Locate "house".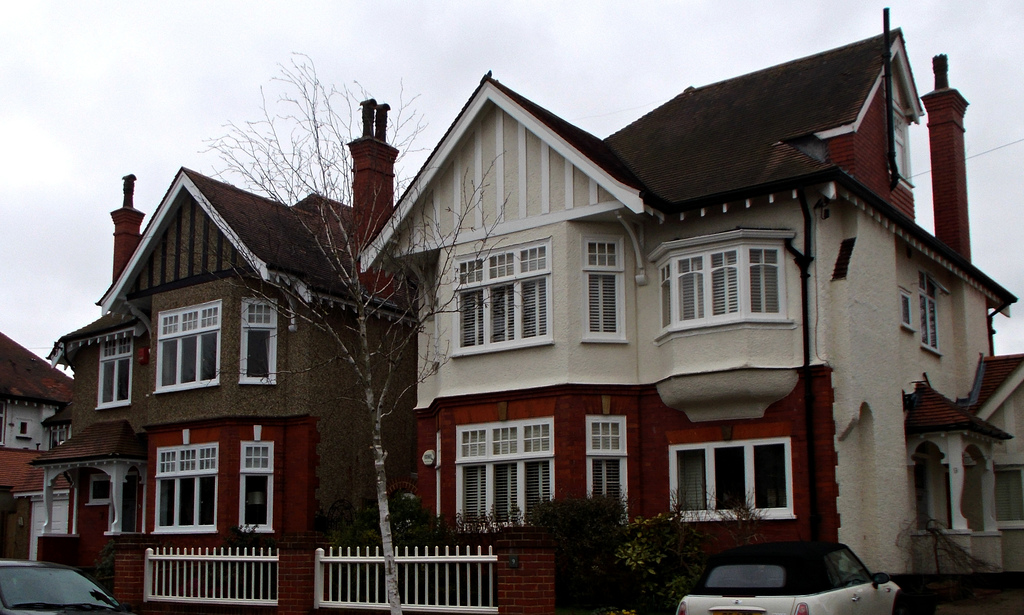
Bounding box: 973,349,1023,590.
